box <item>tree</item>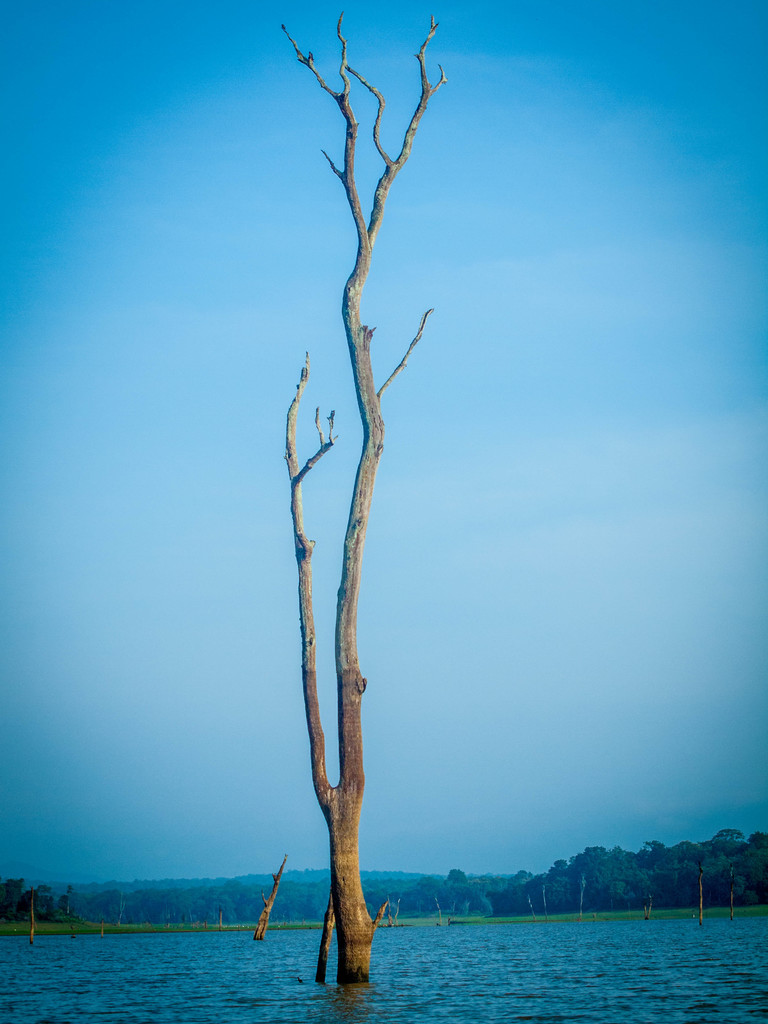
l=254, t=854, r=287, b=941
